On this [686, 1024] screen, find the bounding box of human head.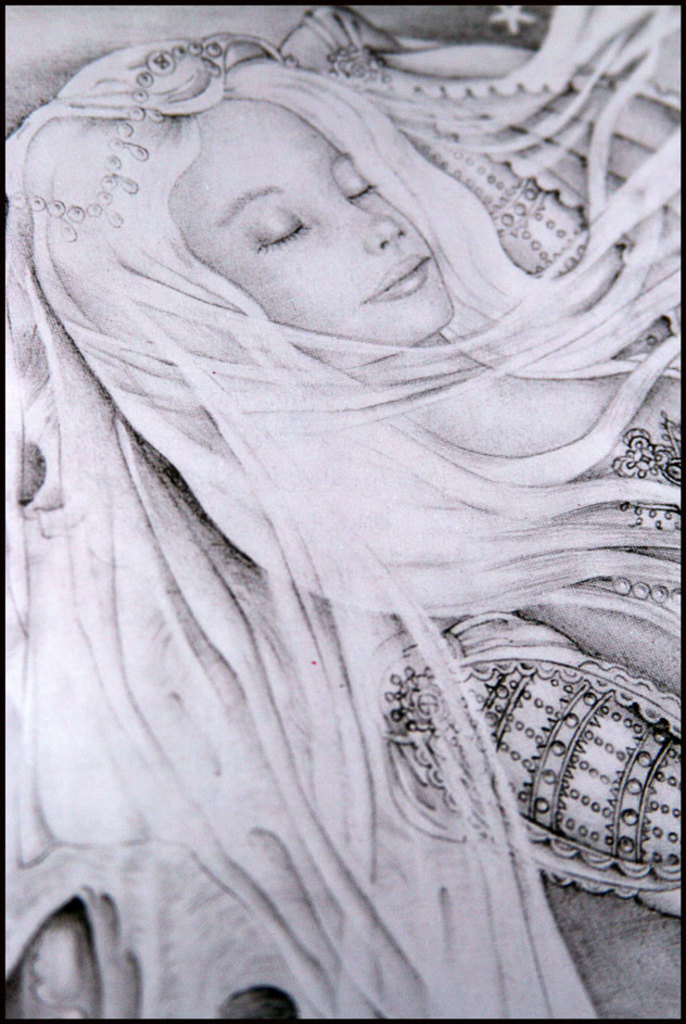
Bounding box: bbox=(3, 37, 453, 343).
